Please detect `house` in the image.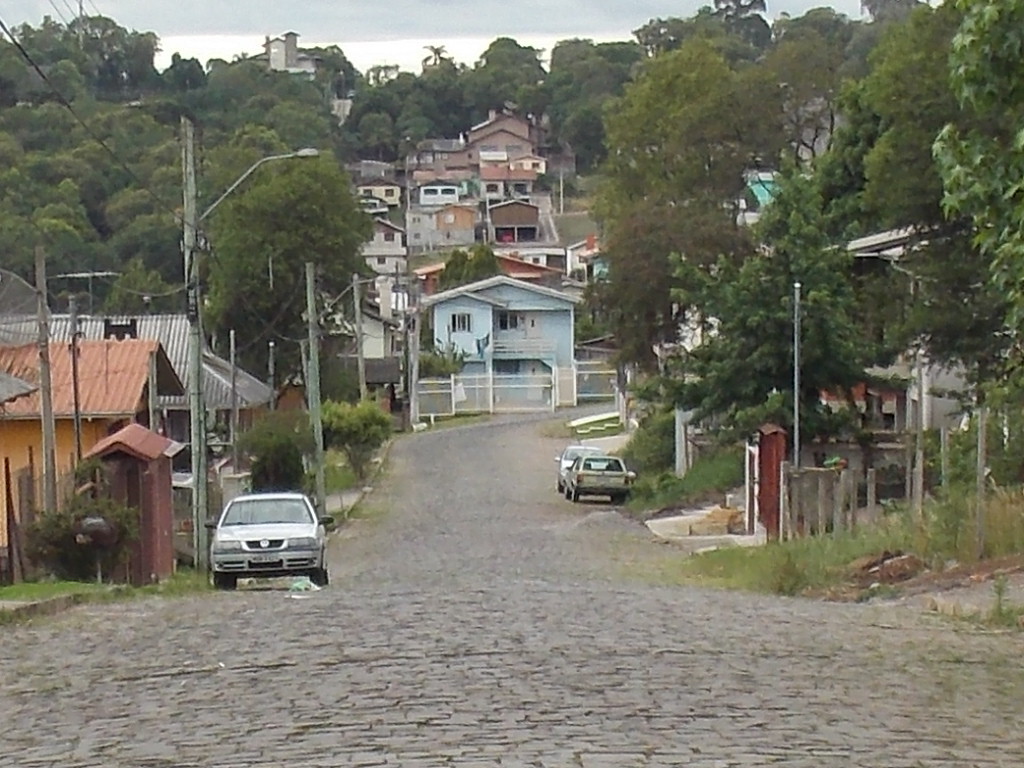
x1=427, y1=274, x2=579, y2=394.
